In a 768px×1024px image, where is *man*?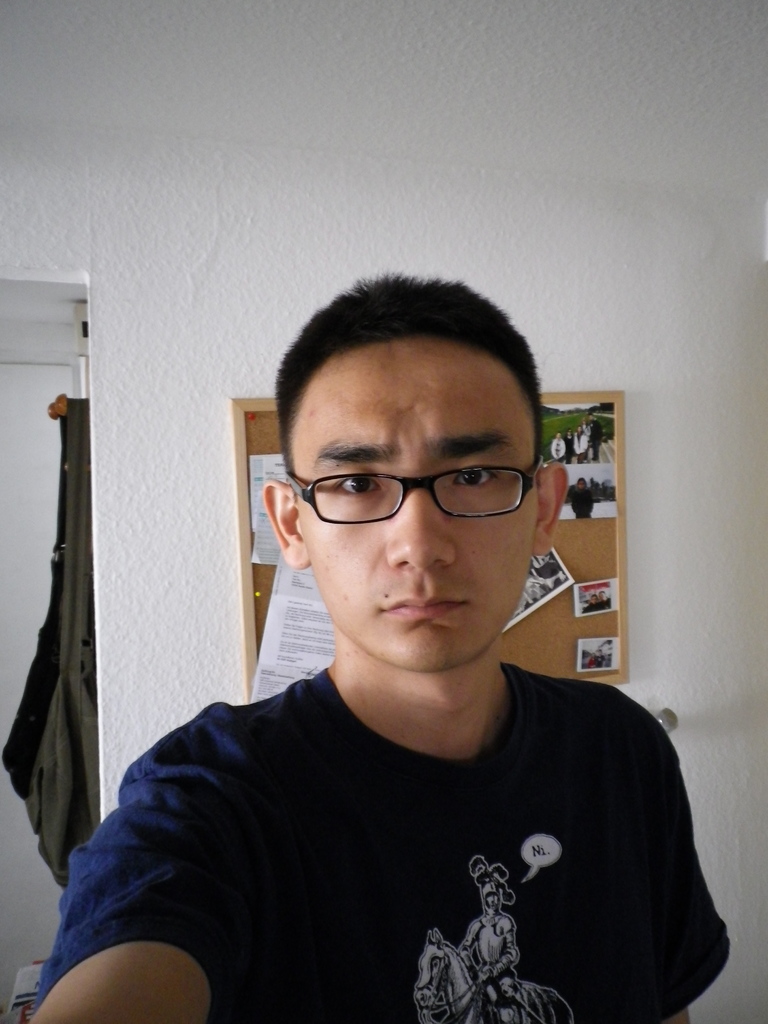
left=31, top=284, right=751, bottom=1005.
